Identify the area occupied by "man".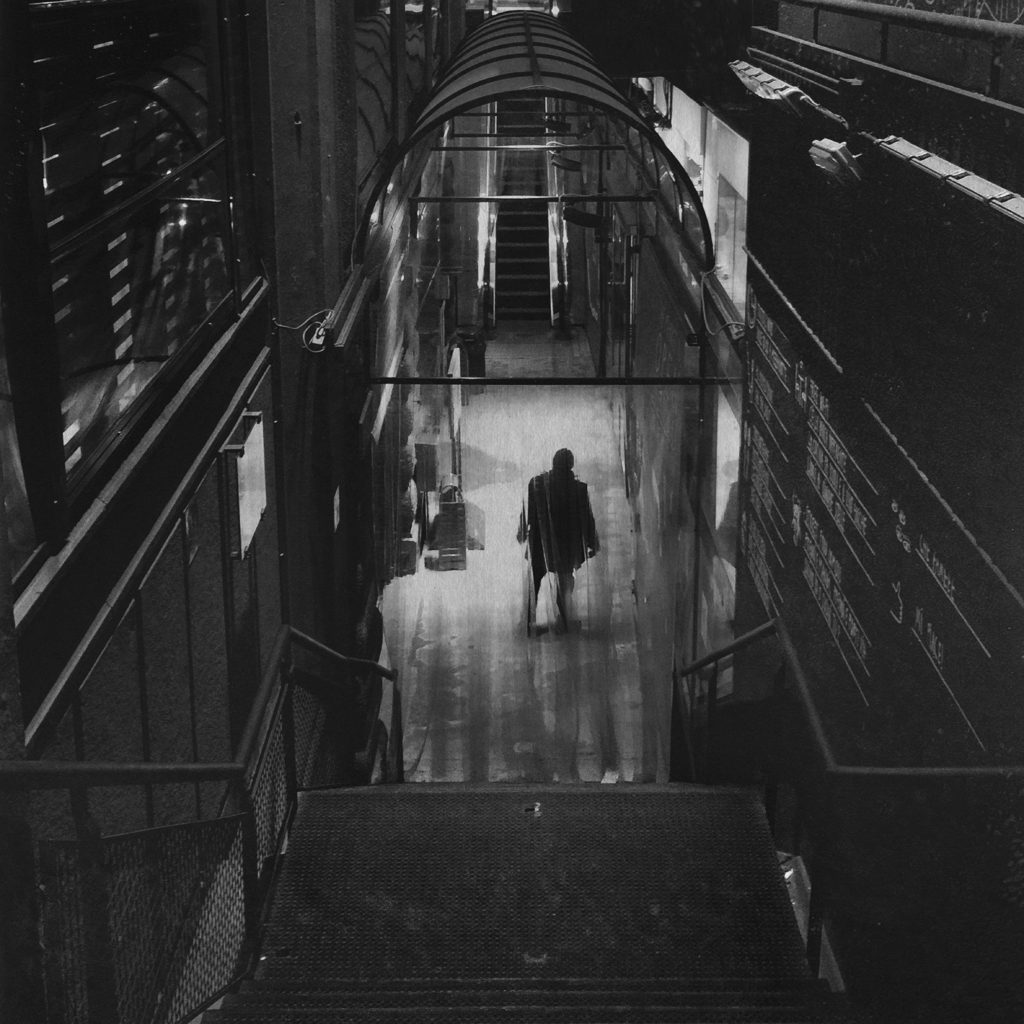
Area: {"left": 513, "top": 448, "right": 607, "bottom": 628}.
